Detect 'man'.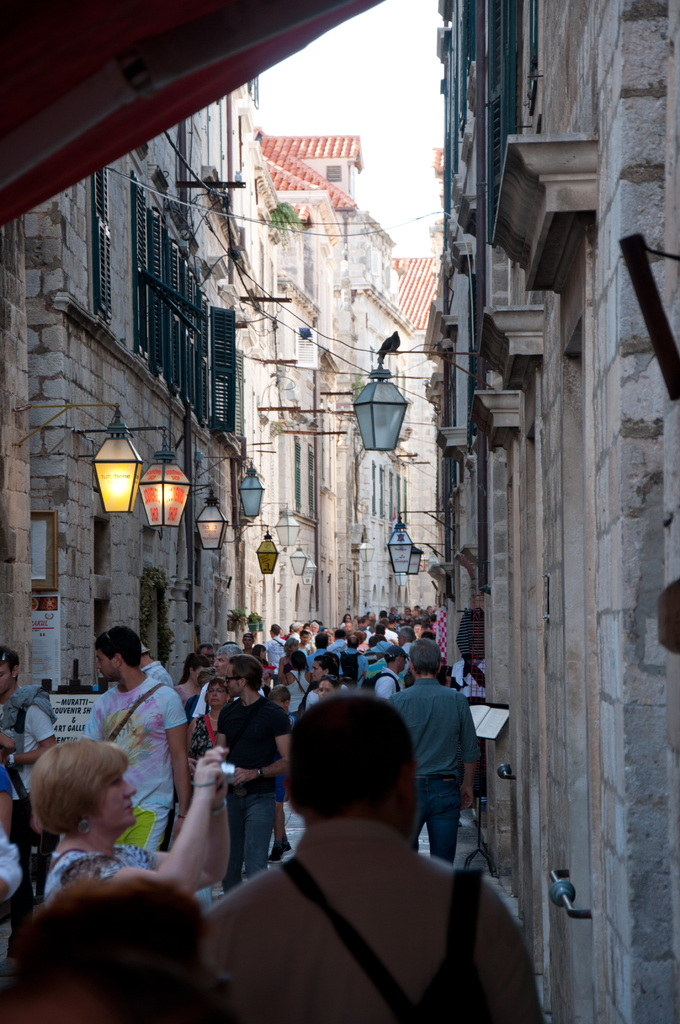
Detected at [330, 632, 364, 689].
